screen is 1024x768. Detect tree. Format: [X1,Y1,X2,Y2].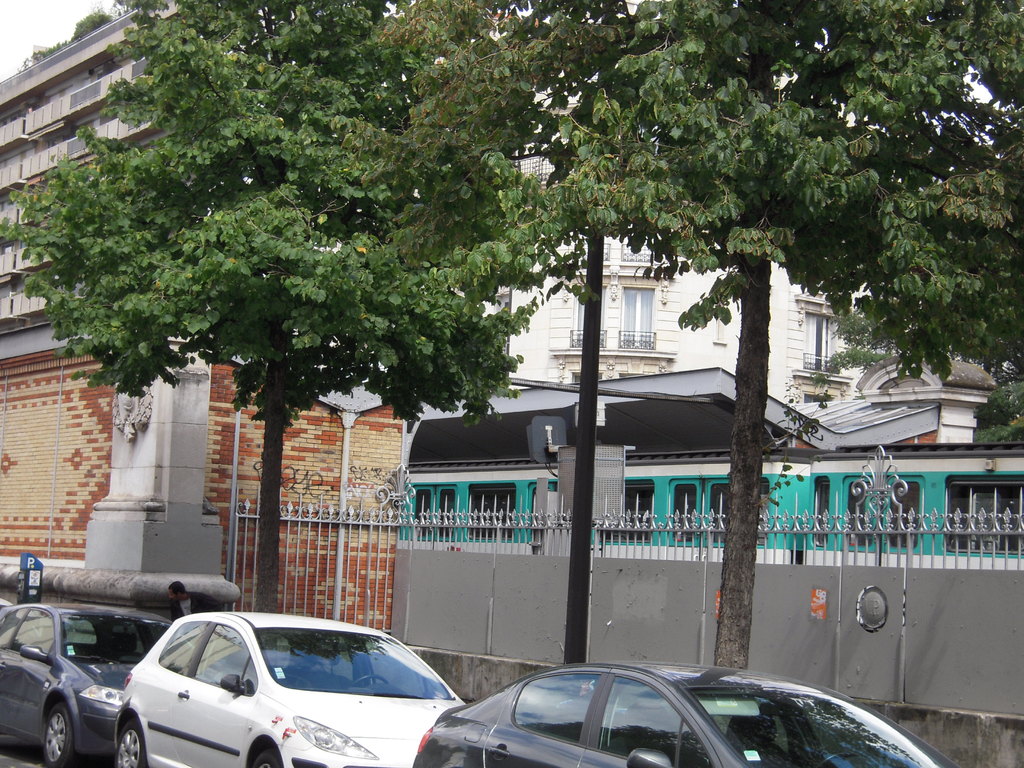
[348,0,721,659].
